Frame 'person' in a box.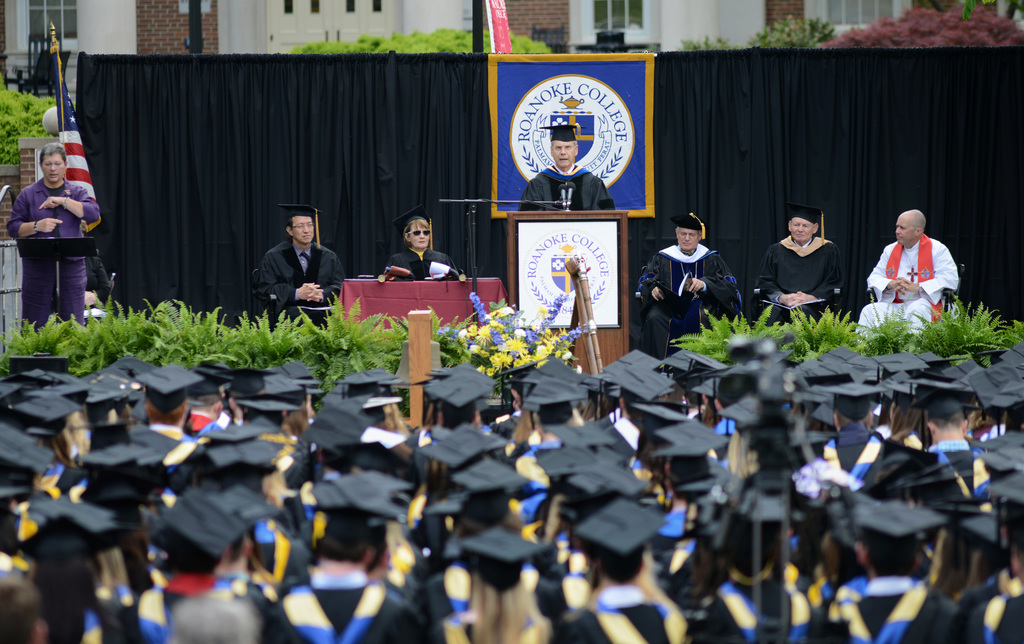
(left=380, top=201, right=460, bottom=282).
